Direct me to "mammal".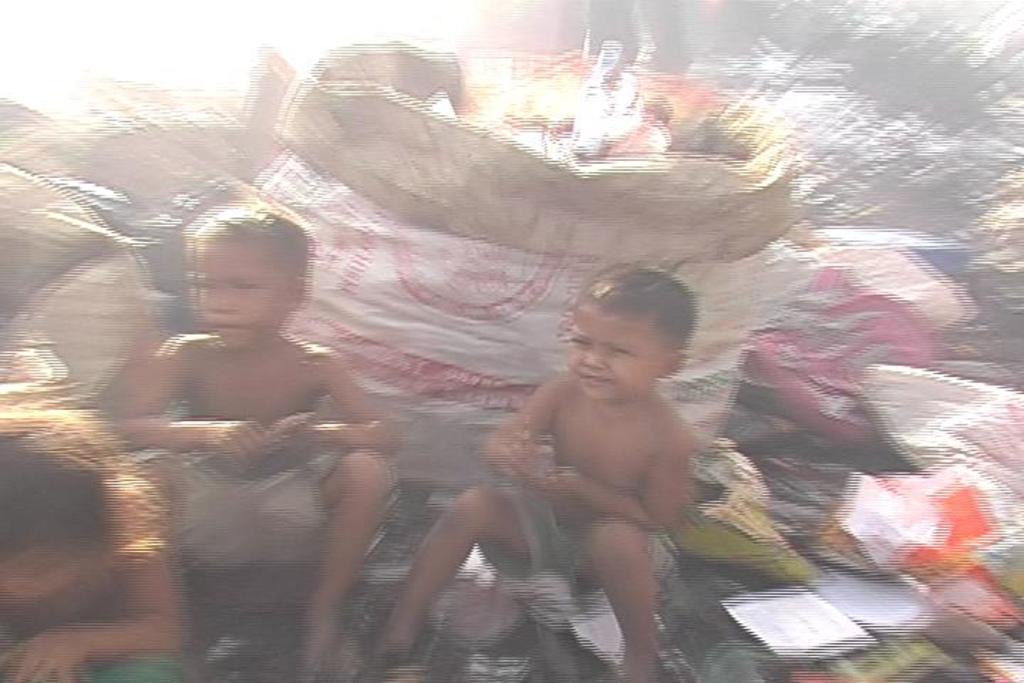
Direction: bbox=(586, 0, 688, 67).
